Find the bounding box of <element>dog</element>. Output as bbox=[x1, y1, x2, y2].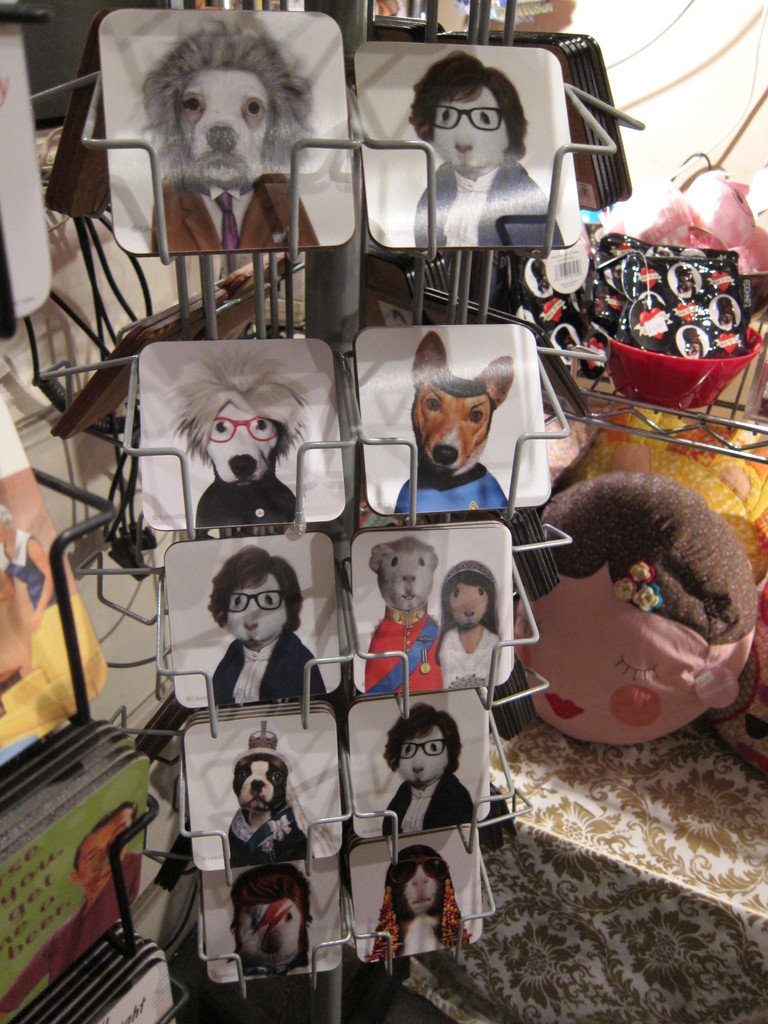
bbox=[381, 706, 479, 835].
